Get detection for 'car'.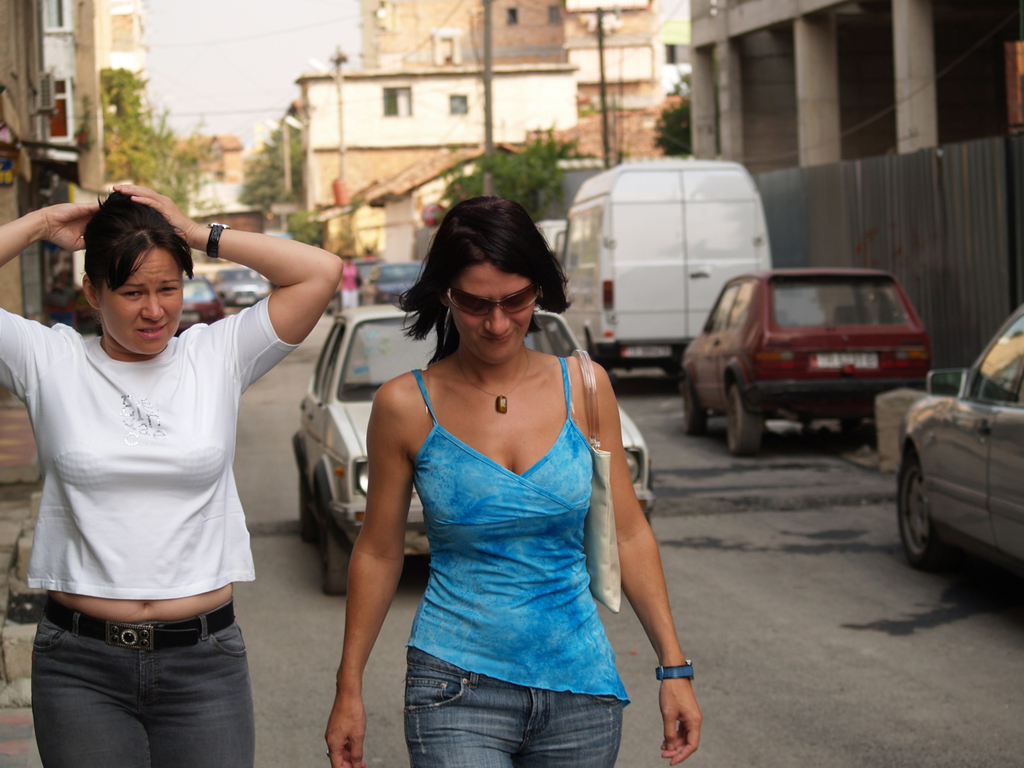
Detection: l=365, t=265, r=431, b=298.
